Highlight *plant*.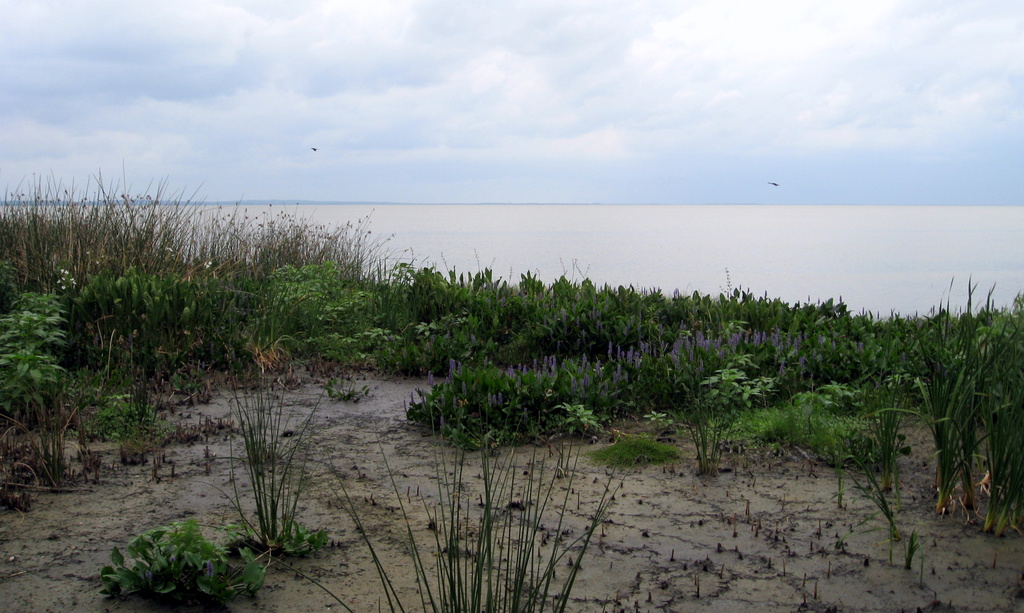
Highlighted region: select_region(349, 416, 610, 612).
